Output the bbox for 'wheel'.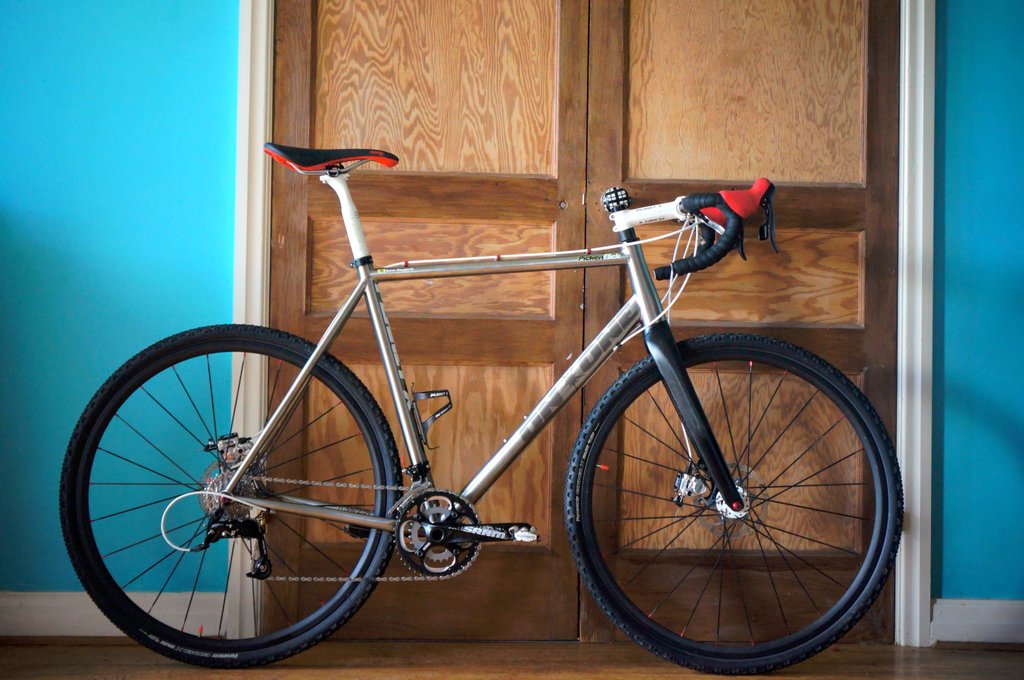
crop(394, 483, 483, 581).
